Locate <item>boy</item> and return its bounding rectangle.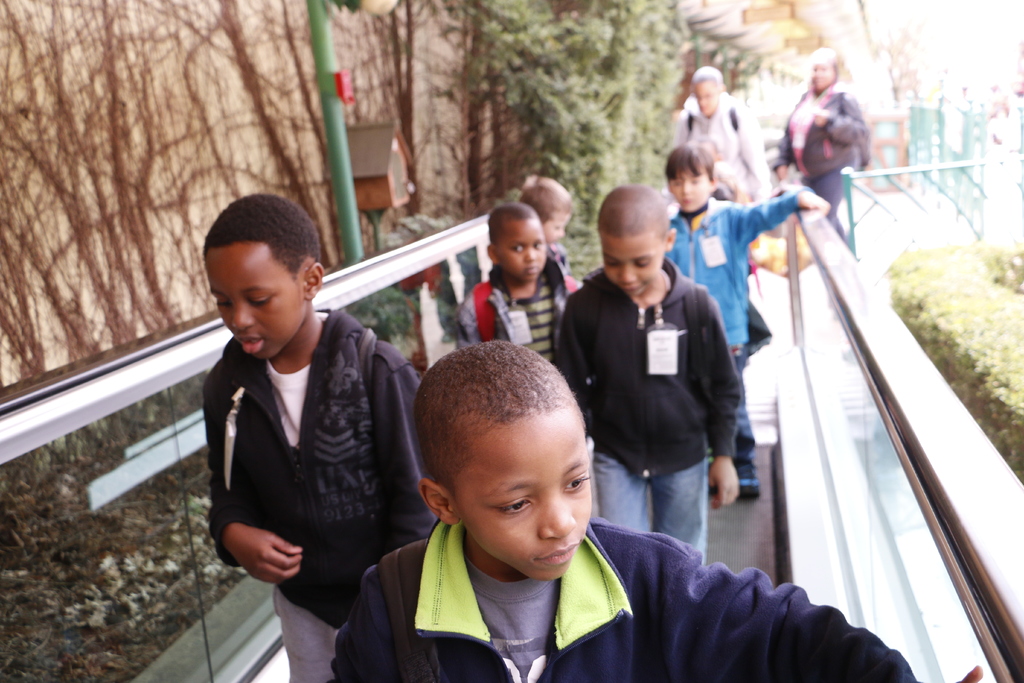
region(664, 142, 835, 500).
